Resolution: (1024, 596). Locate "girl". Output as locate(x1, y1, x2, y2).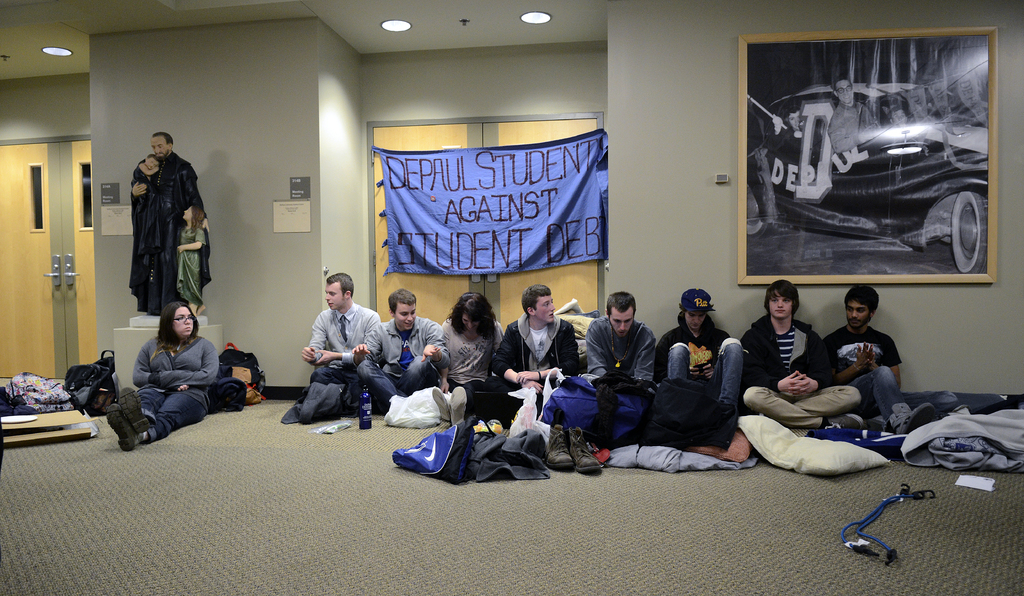
locate(170, 198, 210, 321).
